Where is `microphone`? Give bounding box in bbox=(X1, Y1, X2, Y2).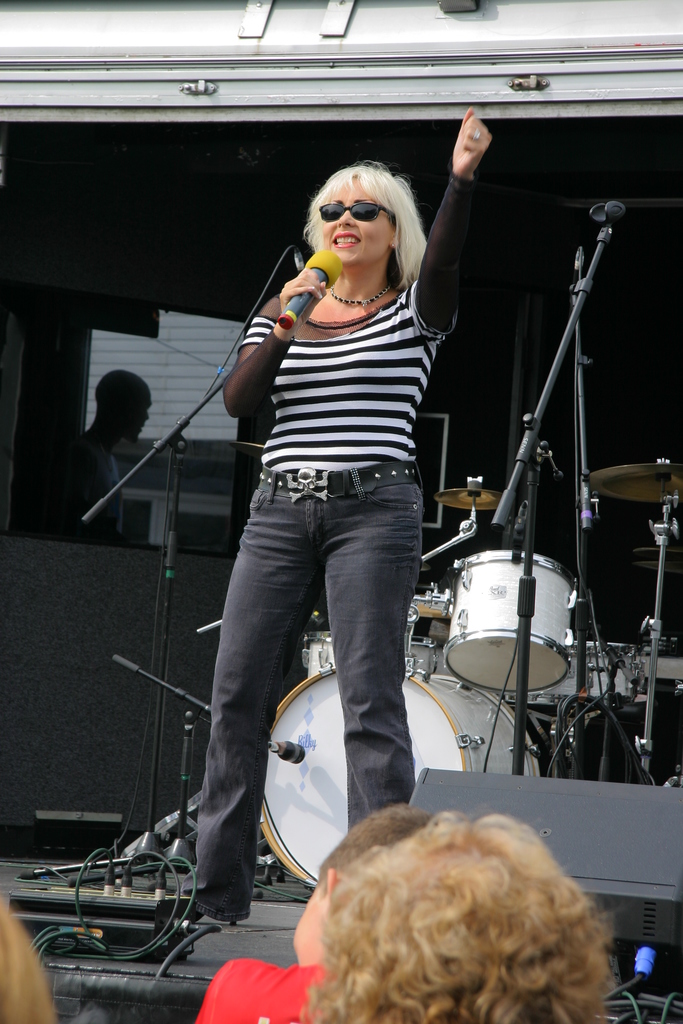
bbox=(611, 932, 673, 1007).
